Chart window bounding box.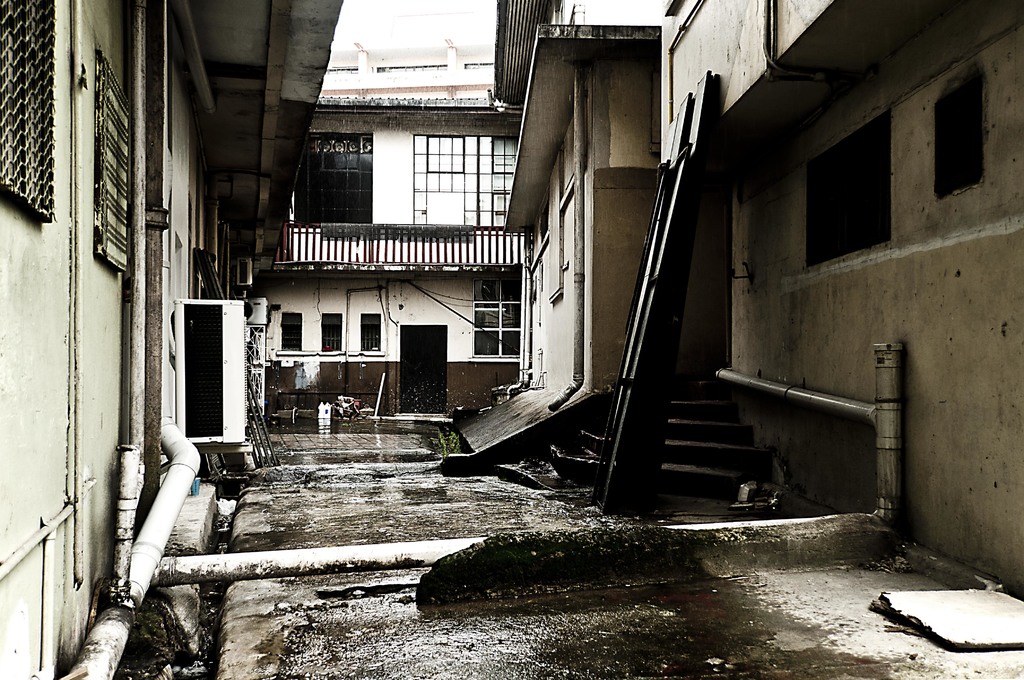
Charted: [x1=408, y1=127, x2=519, y2=231].
